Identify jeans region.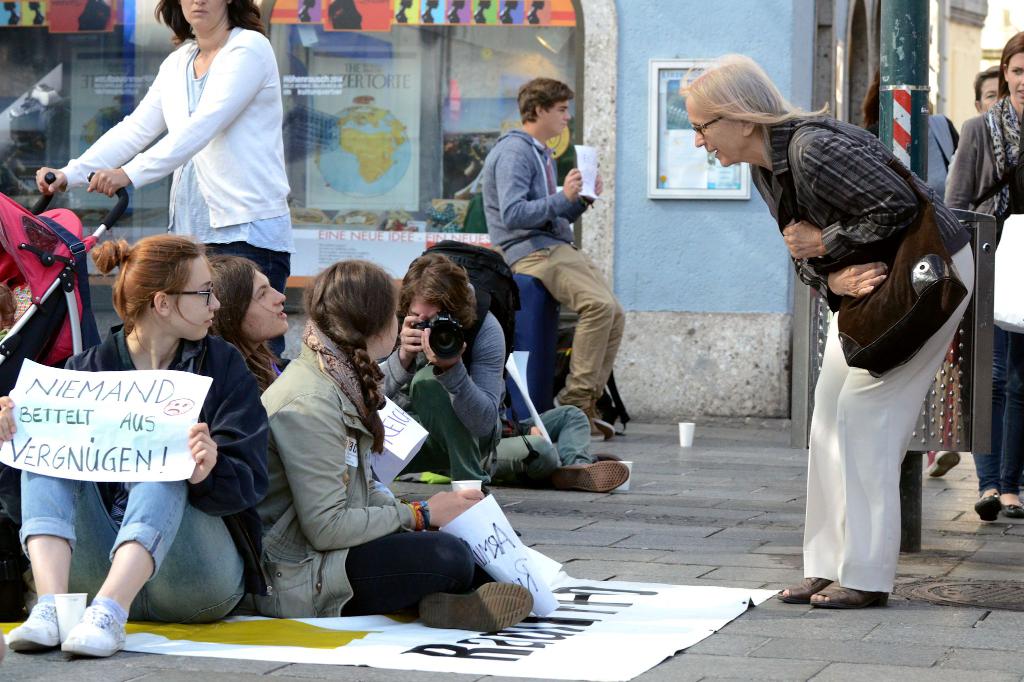
Region: 983:322:1023:500.
